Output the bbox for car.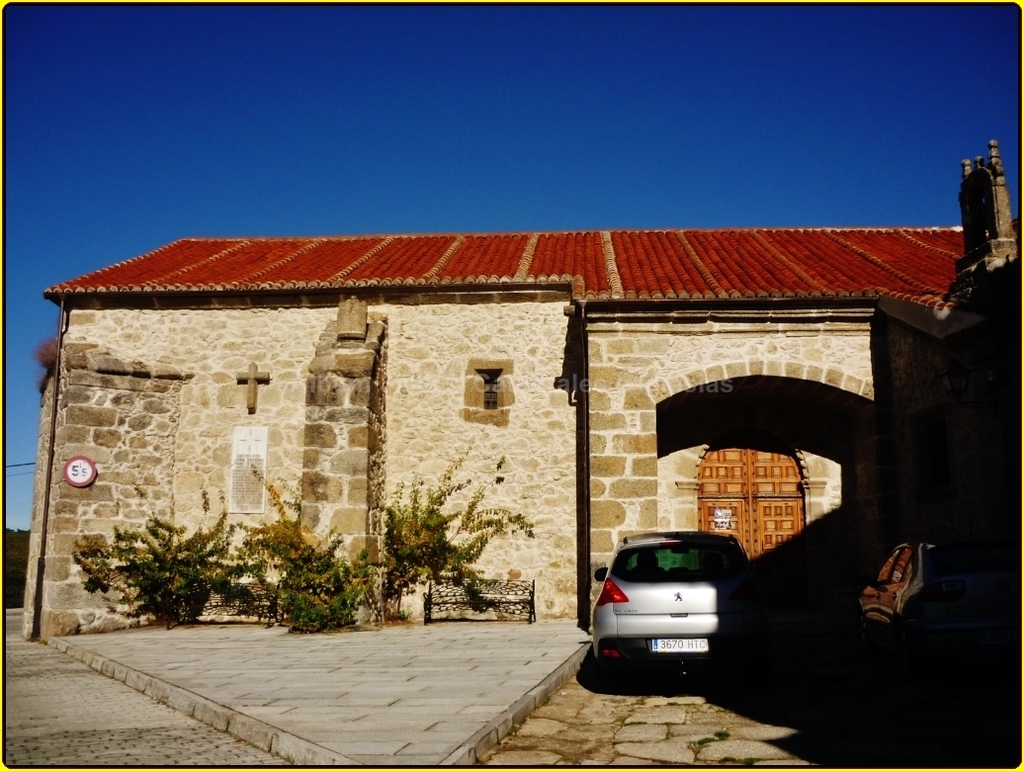
{"left": 580, "top": 537, "right": 750, "bottom": 692}.
